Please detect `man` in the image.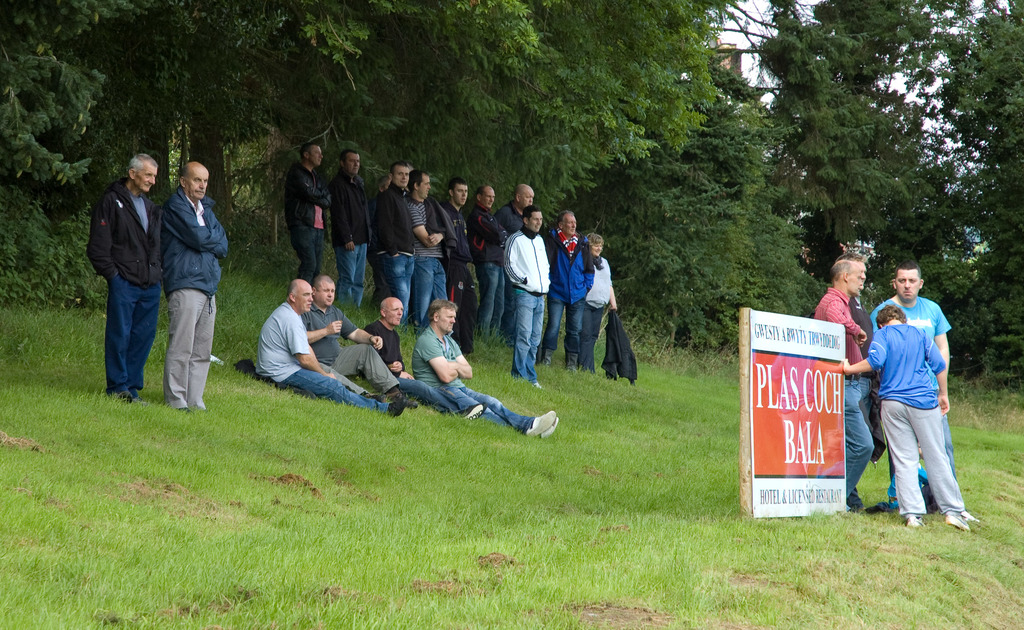
bbox(364, 293, 482, 420).
